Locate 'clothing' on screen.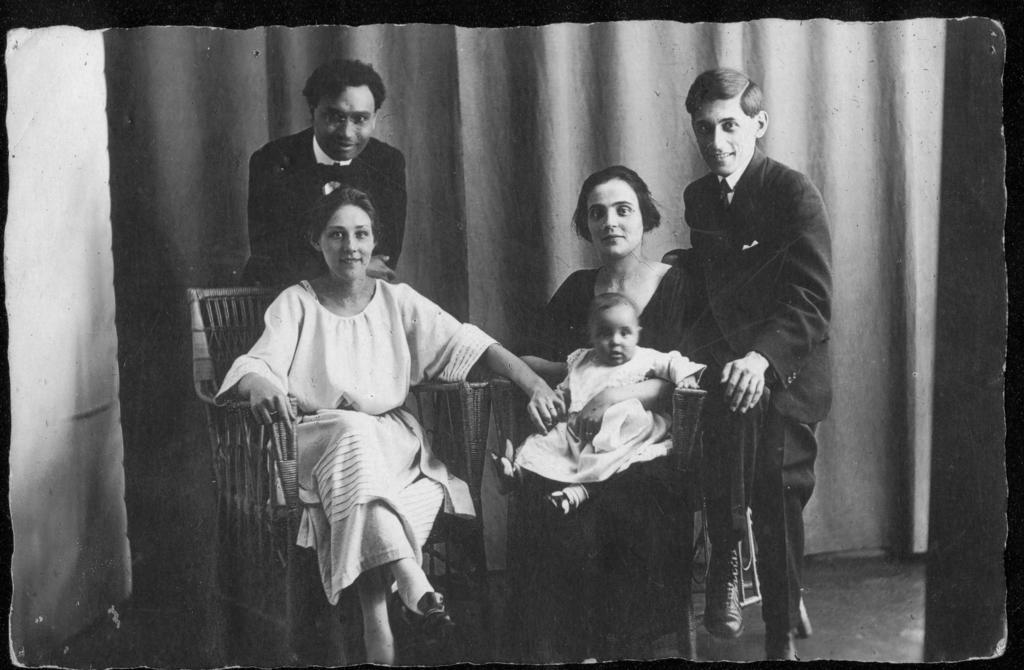
On screen at (left=497, top=266, right=703, bottom=659).
